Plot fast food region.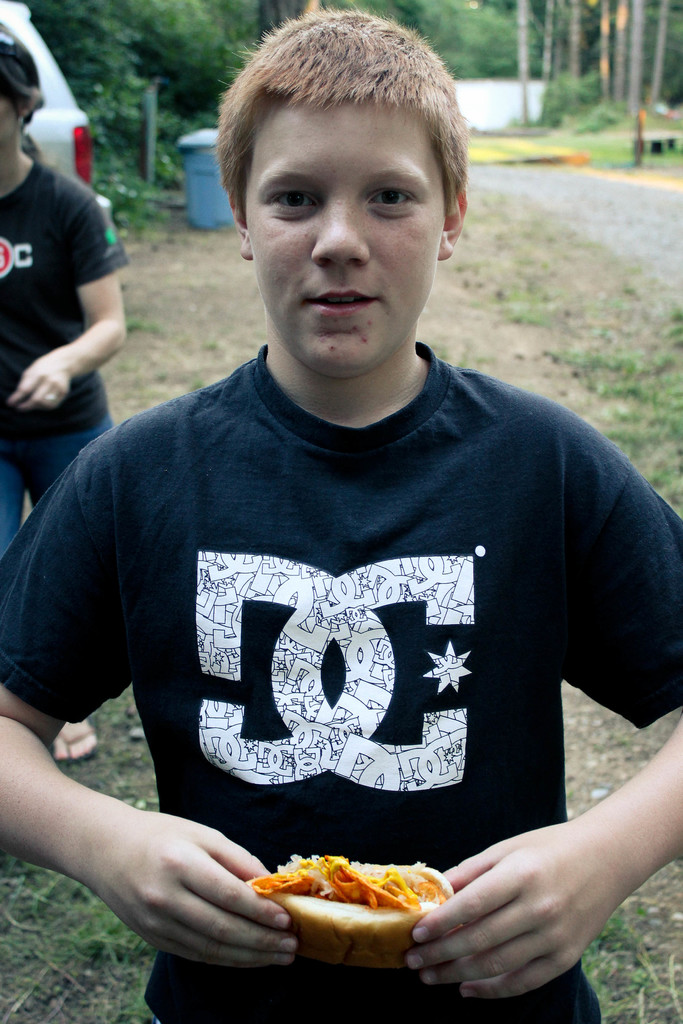
Plotted at locate(252, 855, 448, 952).
